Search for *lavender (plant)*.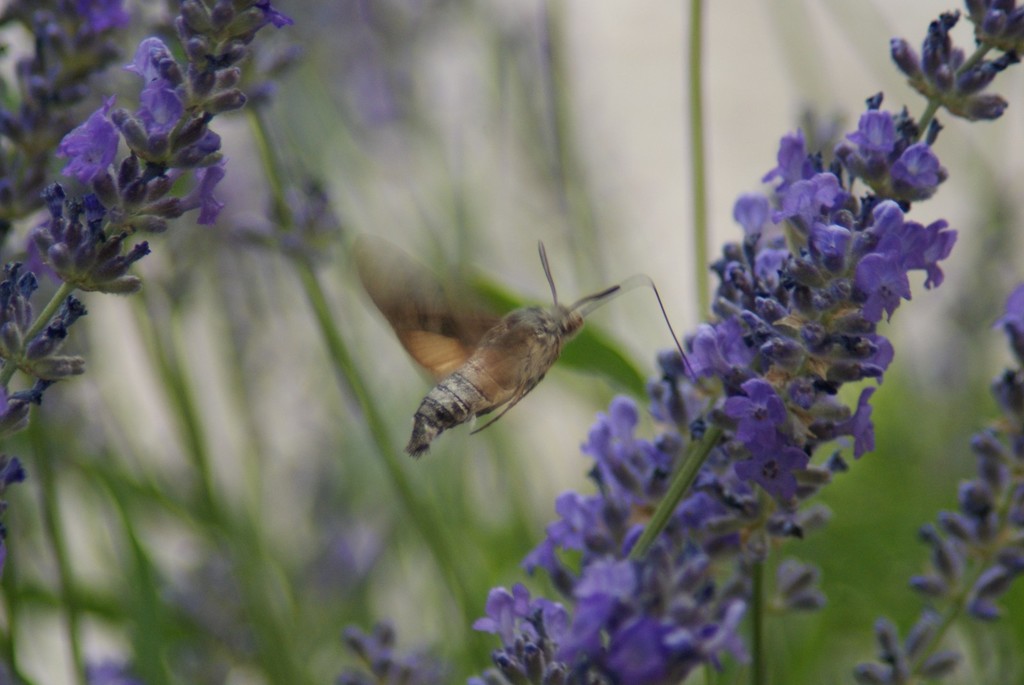
Found at box(3, 0, 131, 171).
